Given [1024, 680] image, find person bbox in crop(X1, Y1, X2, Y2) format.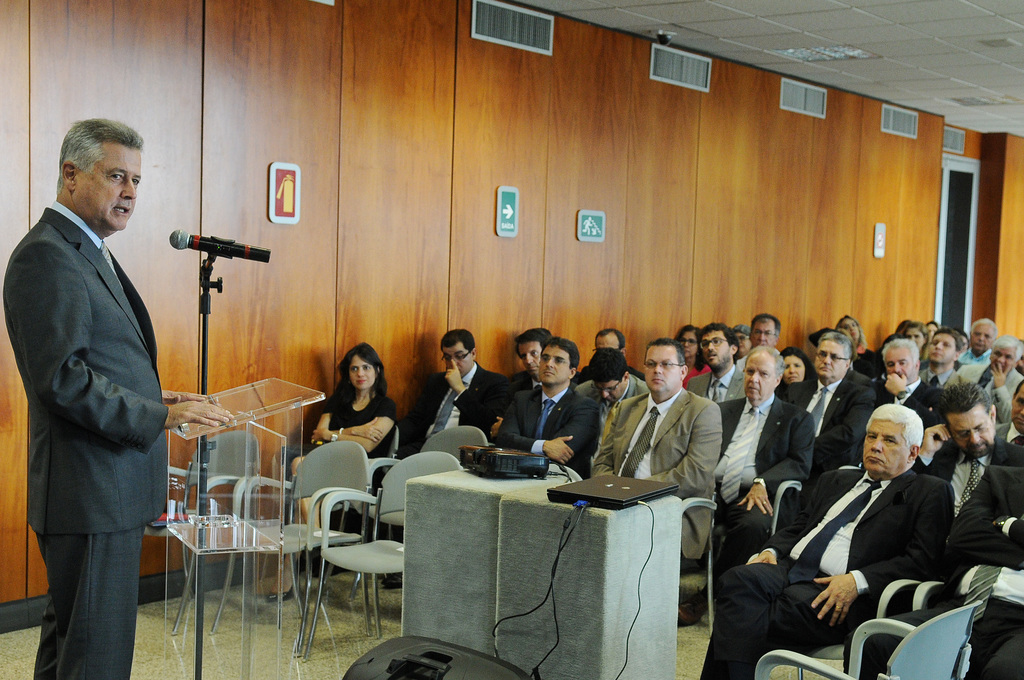
crop(955, 316, 997, 369).
